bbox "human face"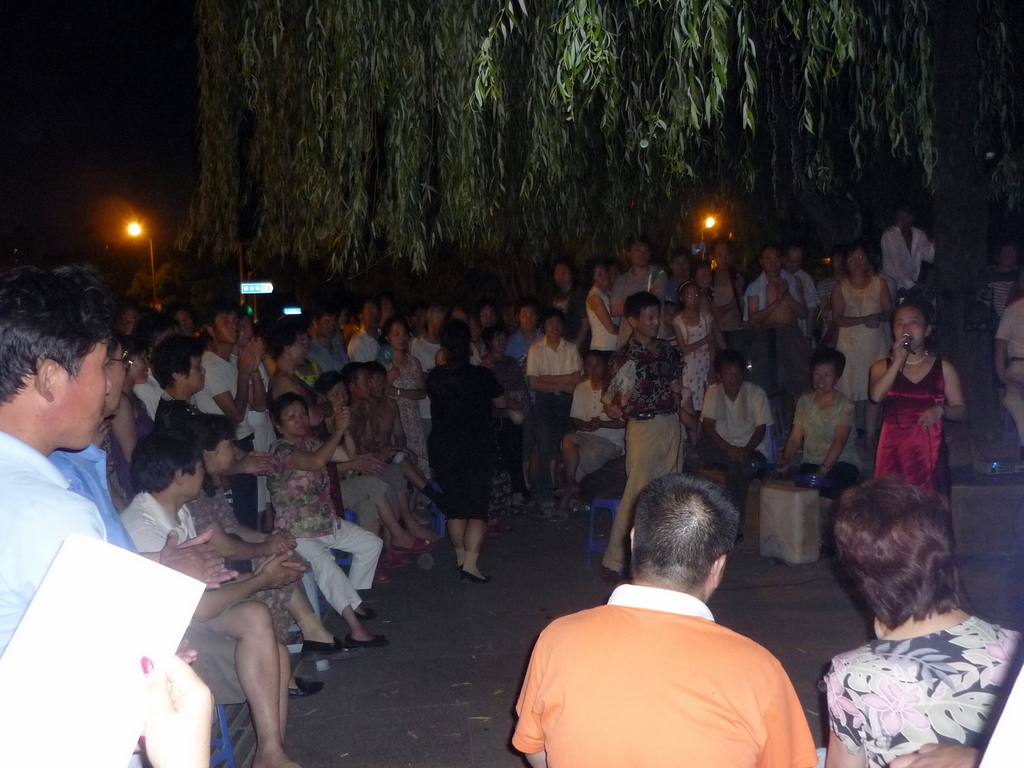
(x1=435, y1=318, x2=440, y2=330)
